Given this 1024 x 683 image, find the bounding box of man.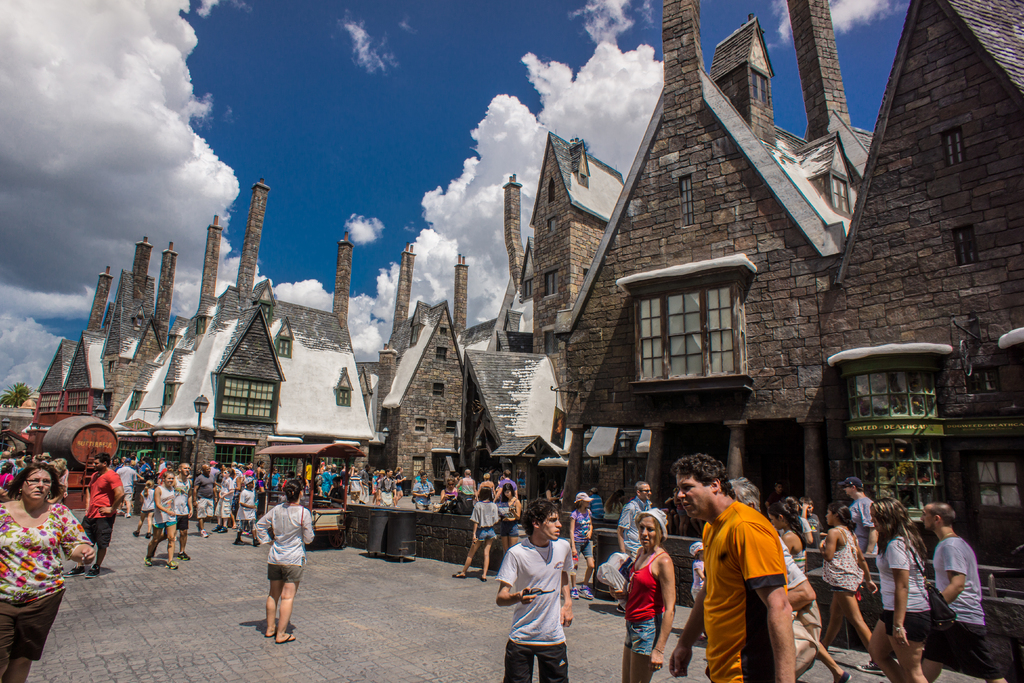
<region>830, 475, 880, 567</region>.
